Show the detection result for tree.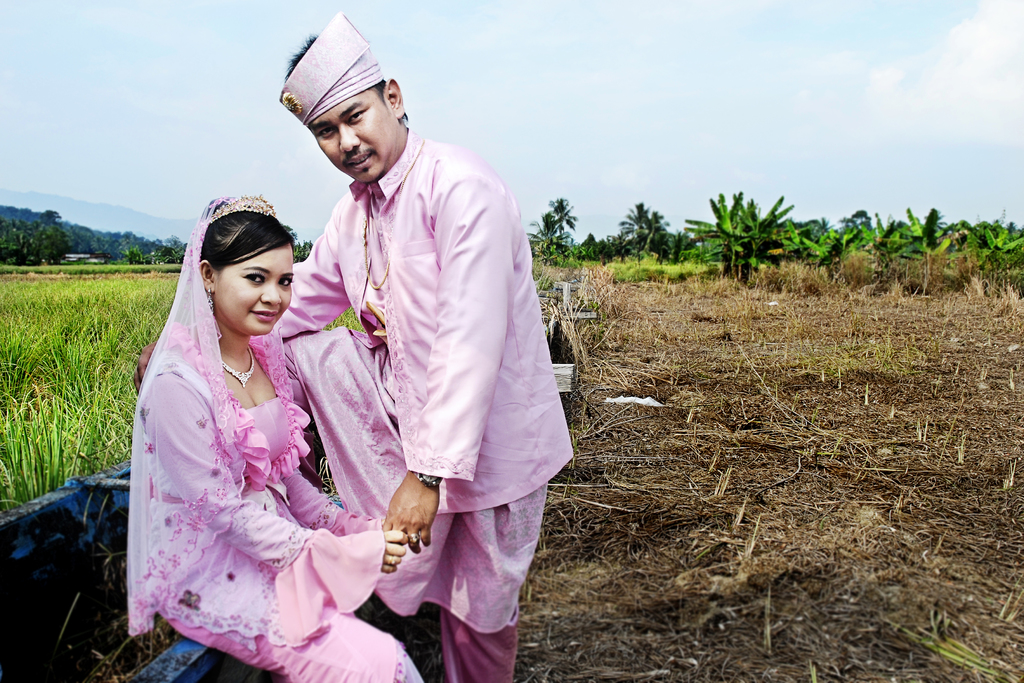
select_region(952, 198, 1023, 278).
